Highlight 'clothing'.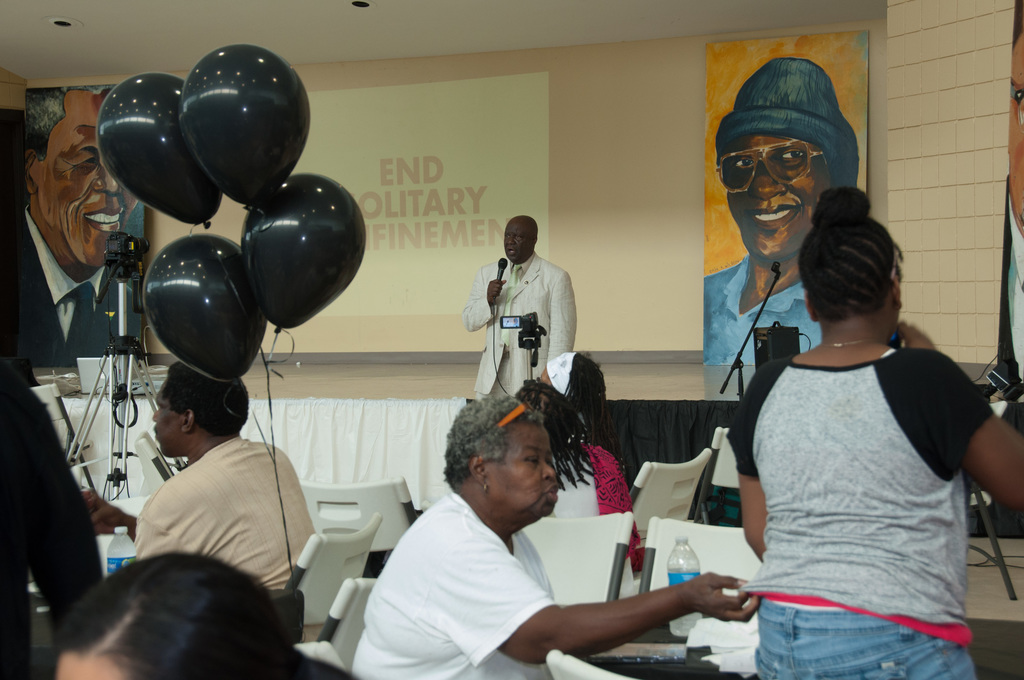
Highlighted region: box(116, 427, 338, 611).
